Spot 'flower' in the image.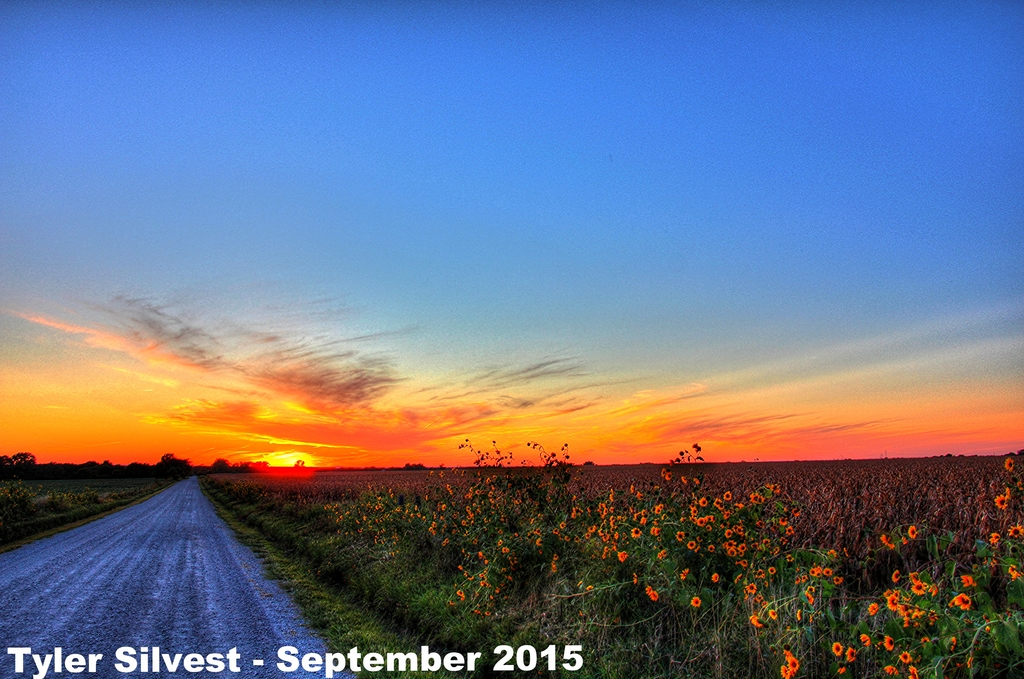
'flower' found at <region>578, 522, 594, 538</region>.
